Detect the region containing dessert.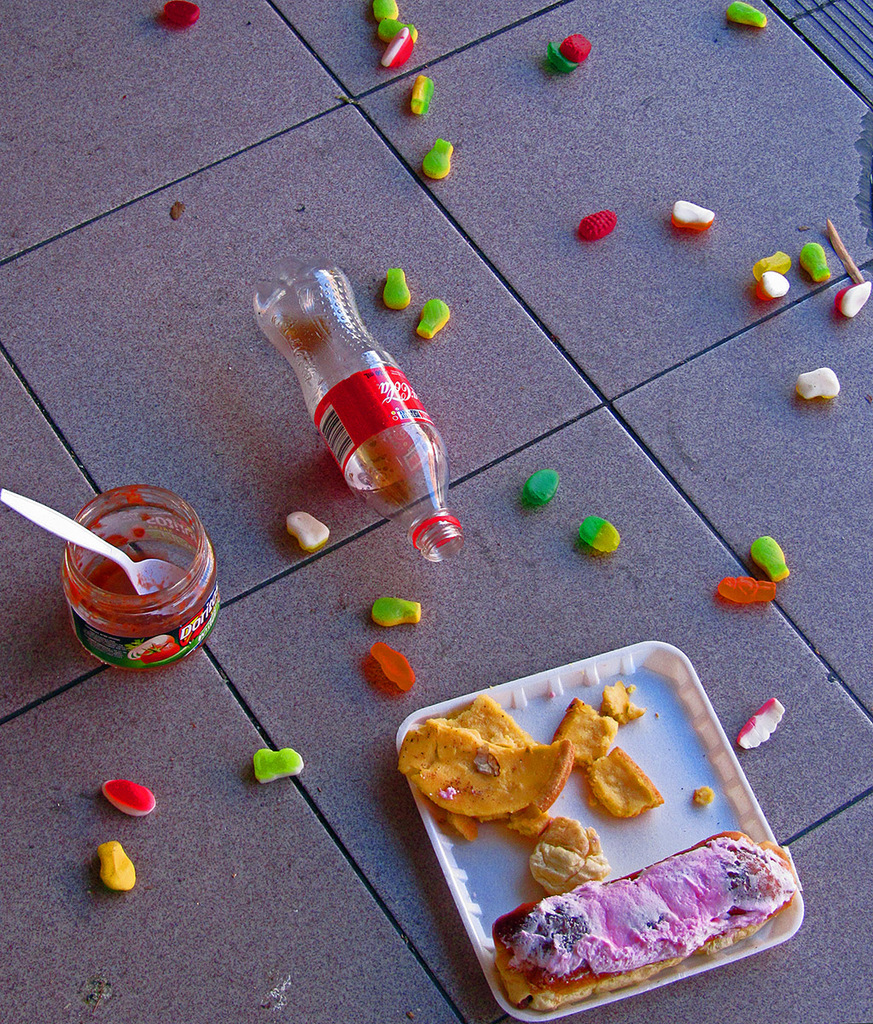
453, 697, 541, 748.
